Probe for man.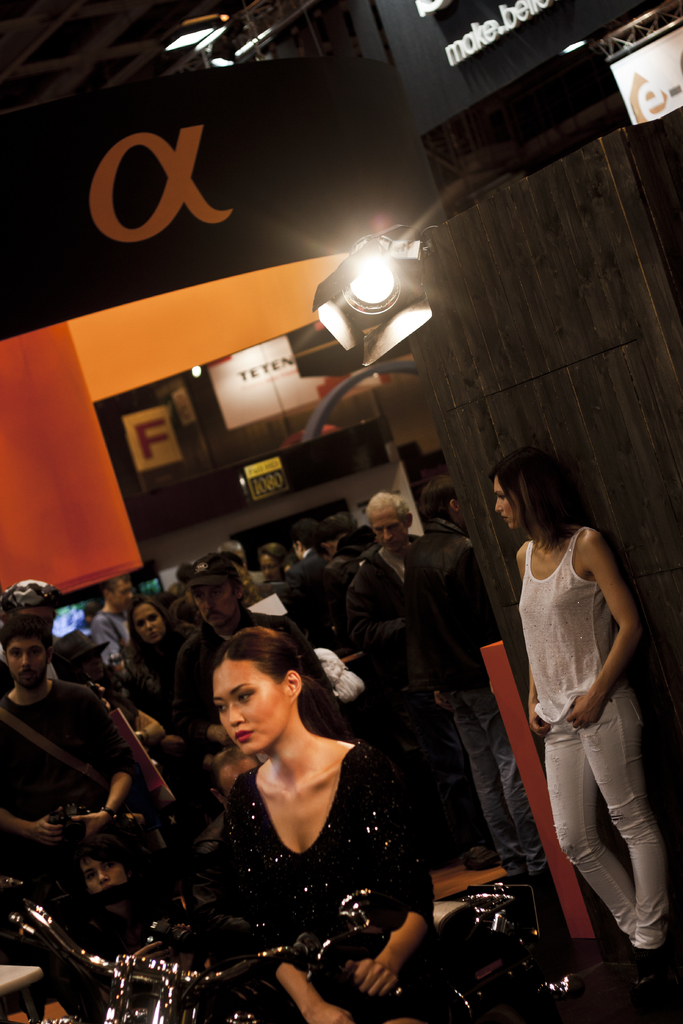
Probe result: {"x1": 95, "y1": 579, "x2": 155, "y2": 708}.
